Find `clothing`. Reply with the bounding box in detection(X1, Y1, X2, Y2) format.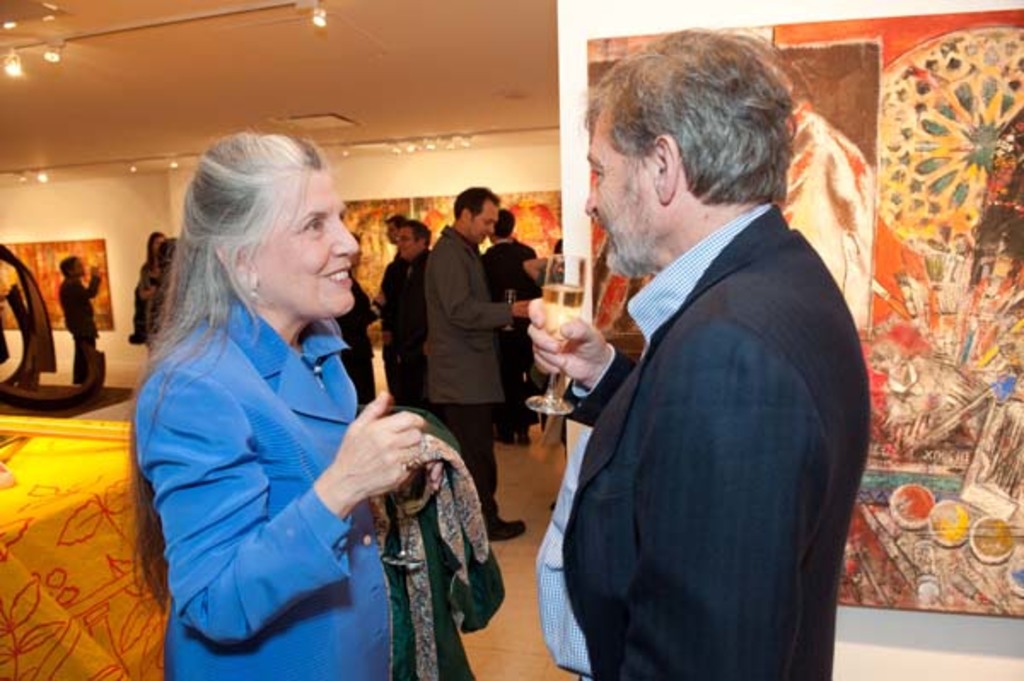
detection(435, 413, 500, 536).
